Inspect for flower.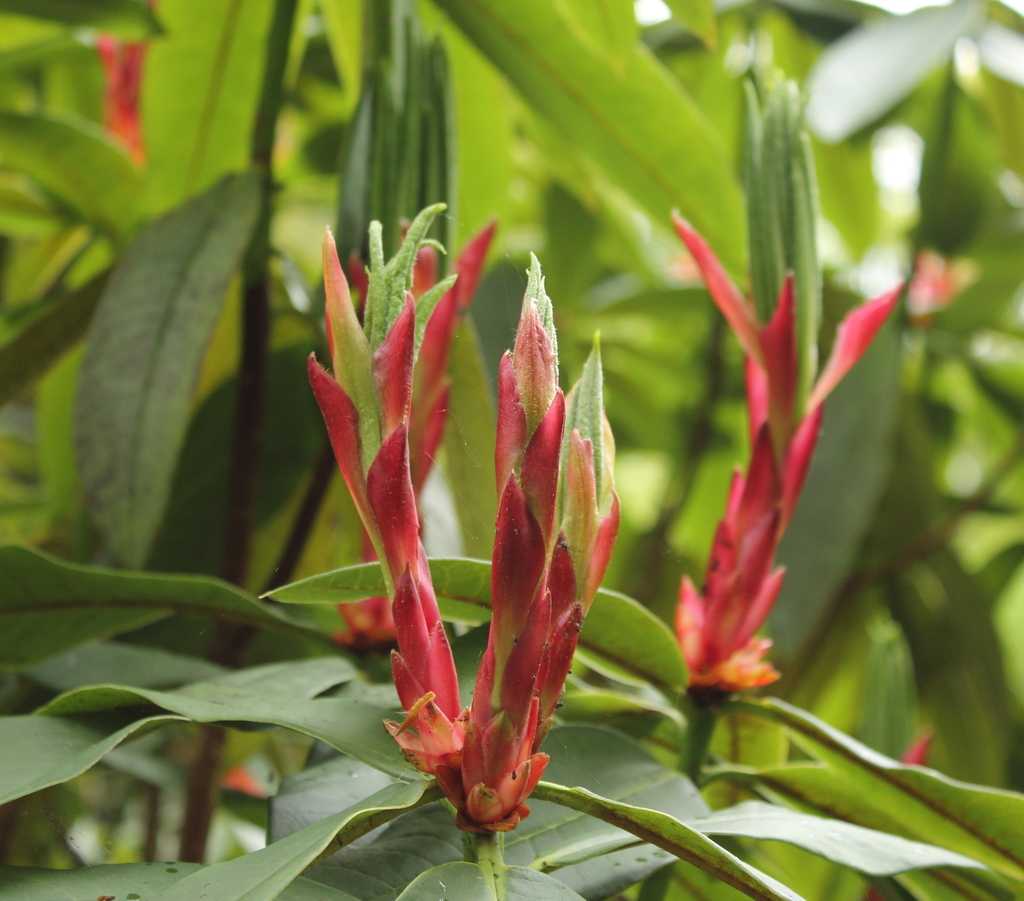
Inspection: select_region(303, 215, 653, 813).
